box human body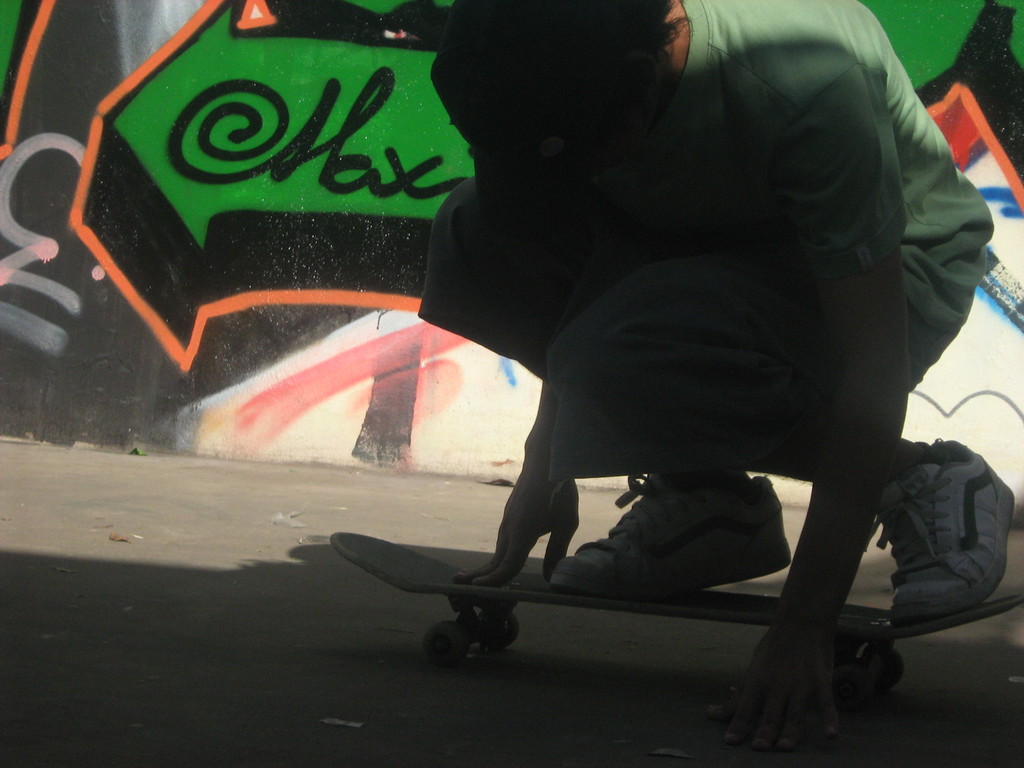
bbox(384, 2, 1015, 662)
